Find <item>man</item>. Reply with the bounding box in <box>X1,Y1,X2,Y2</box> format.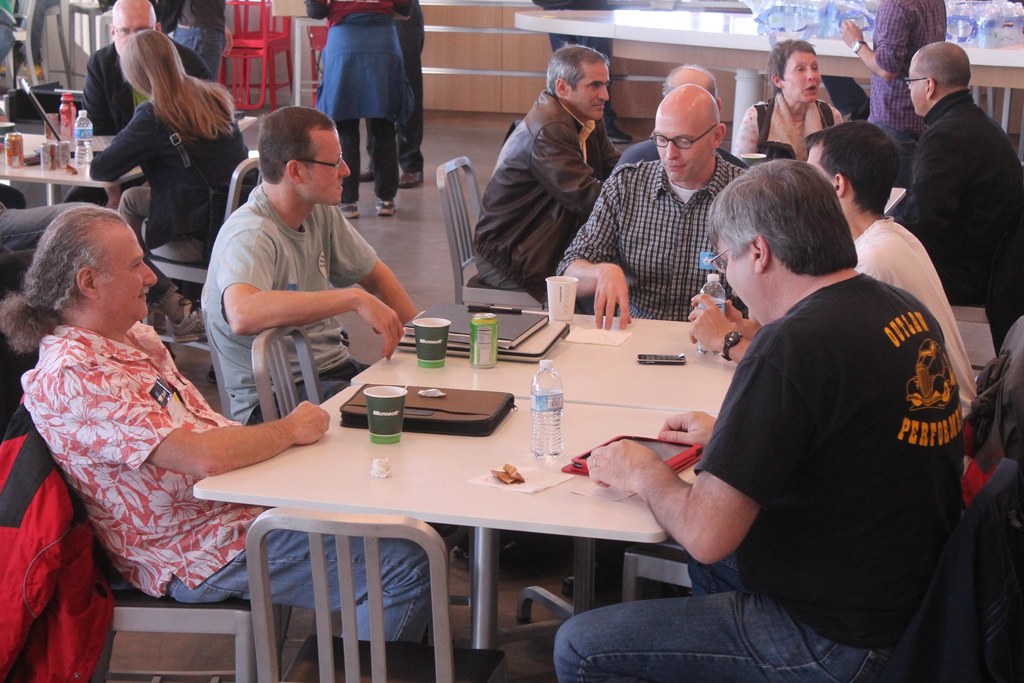
<box>551,157,967,682</box>.
